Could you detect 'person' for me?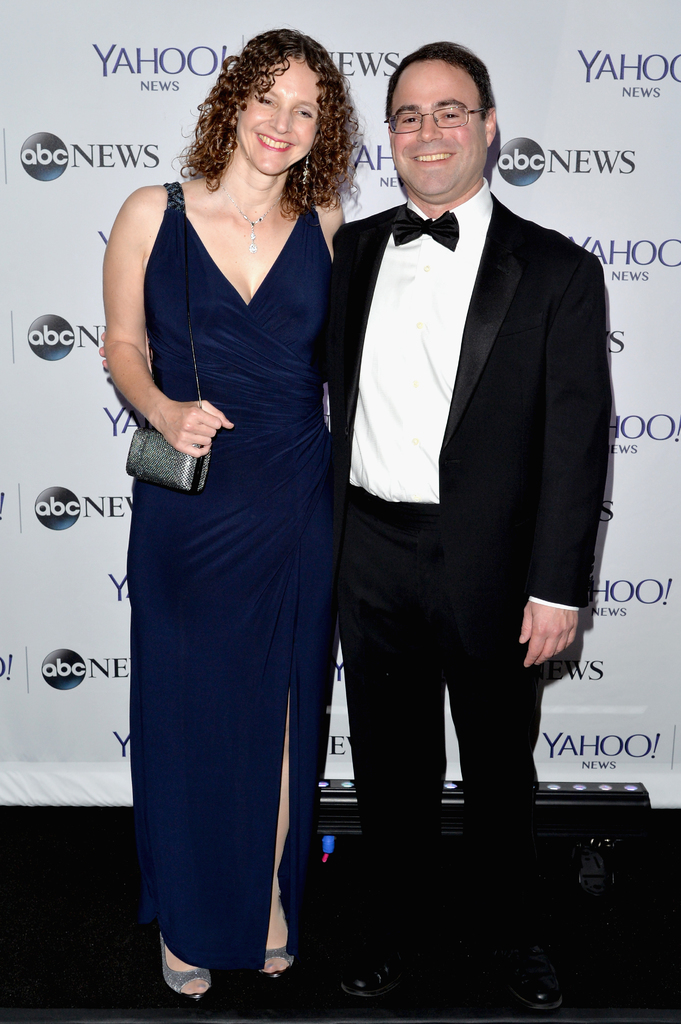
Detection result: select_region(332, 29, 615, 1023).
